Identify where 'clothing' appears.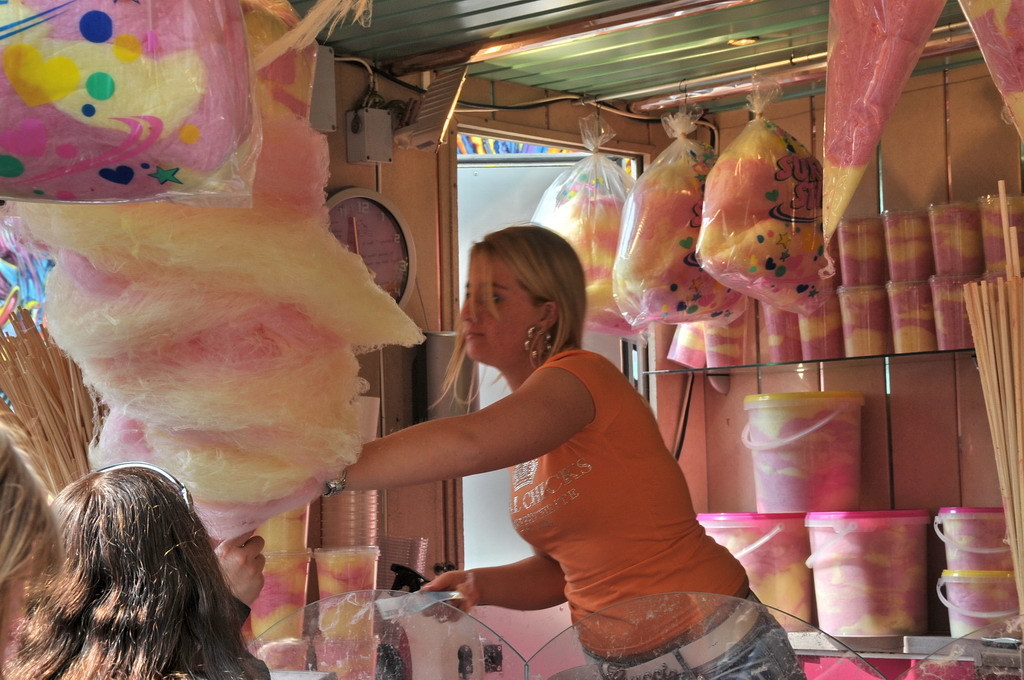
Appears at left=482, top=306, right=775, bottom=668.
